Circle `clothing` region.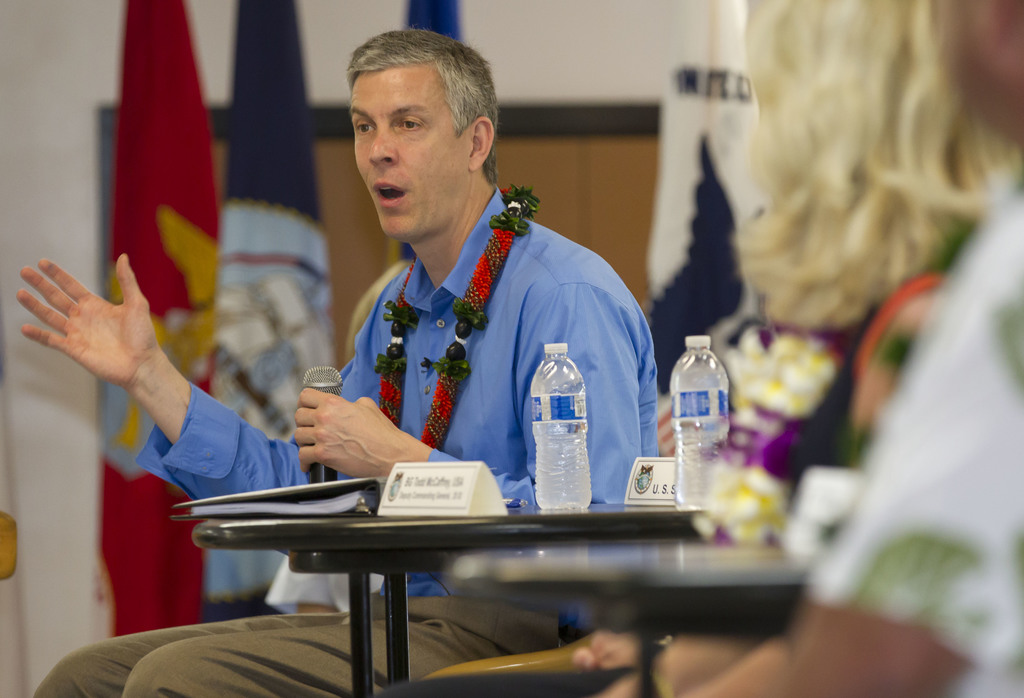
Region: detection(806, 174, 1023, 697).
